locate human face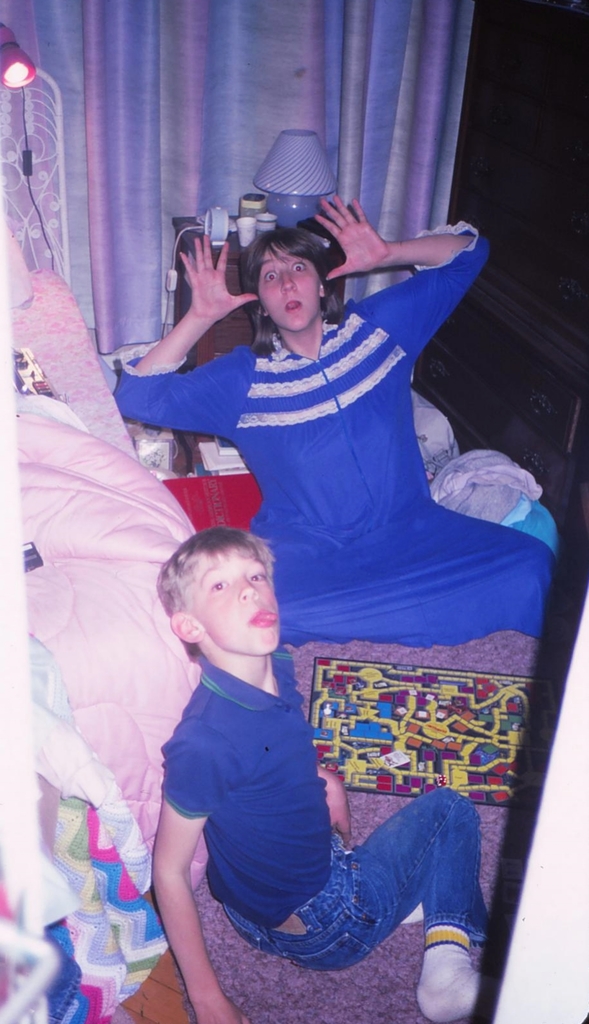
l=257, t=250, r=323, b=334
